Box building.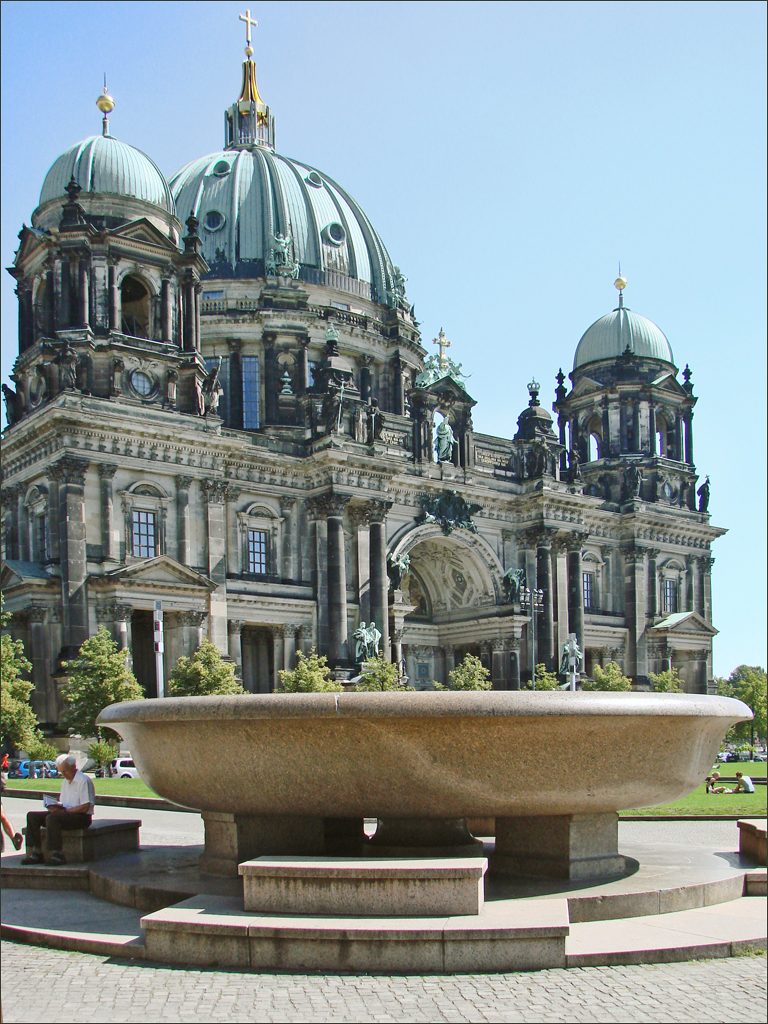
(left=0, top=84, right=744, bottom=711).
